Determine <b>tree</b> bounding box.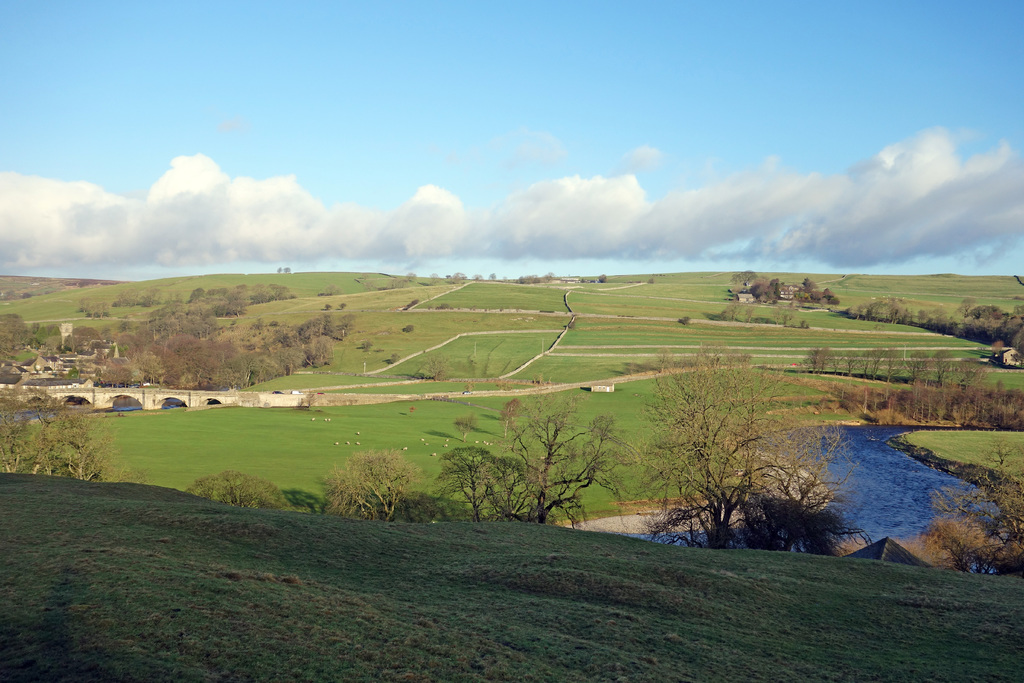
Determined: crop(324, 446, 426, 525).
